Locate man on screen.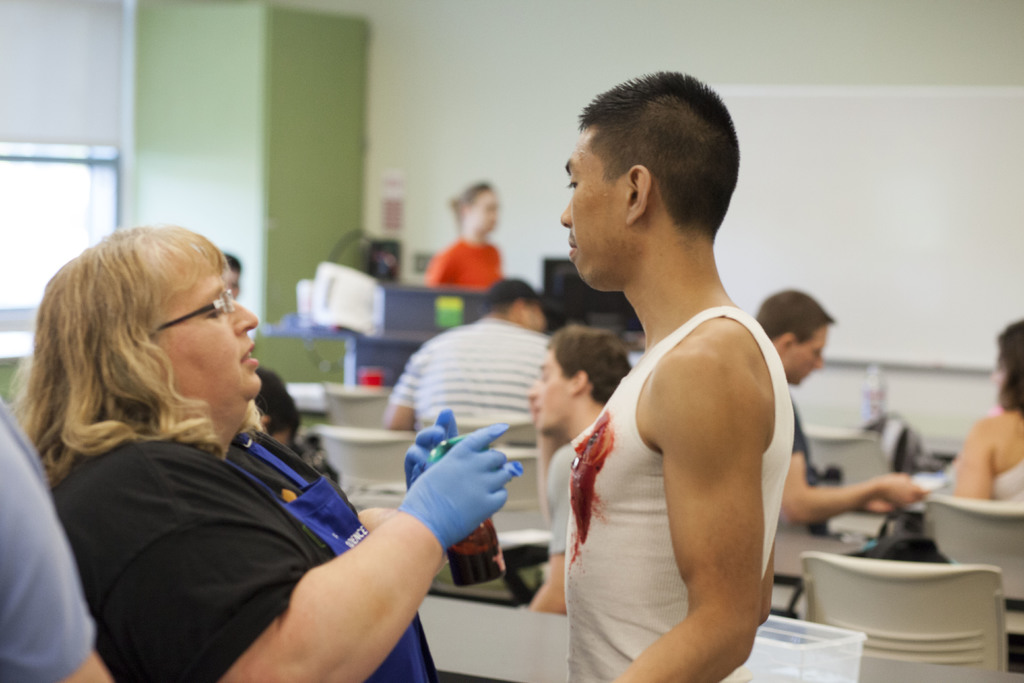
On screen at 560 72 797 682.
